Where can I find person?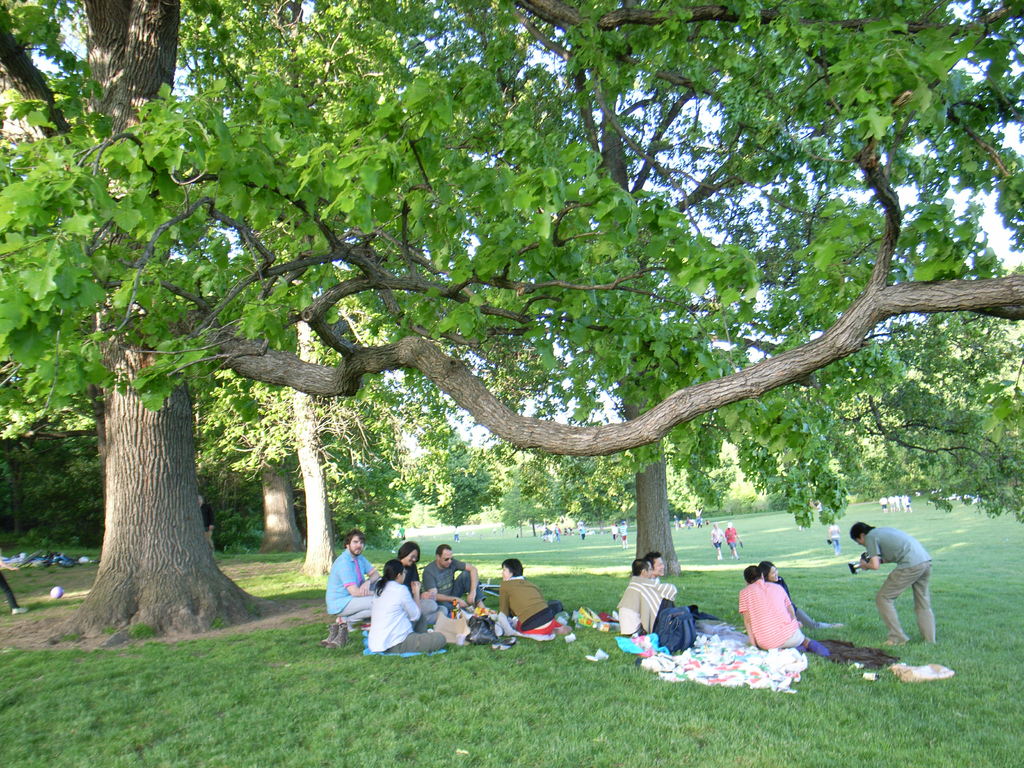
You can find it at bbox=(500, 555, 570, 633).
